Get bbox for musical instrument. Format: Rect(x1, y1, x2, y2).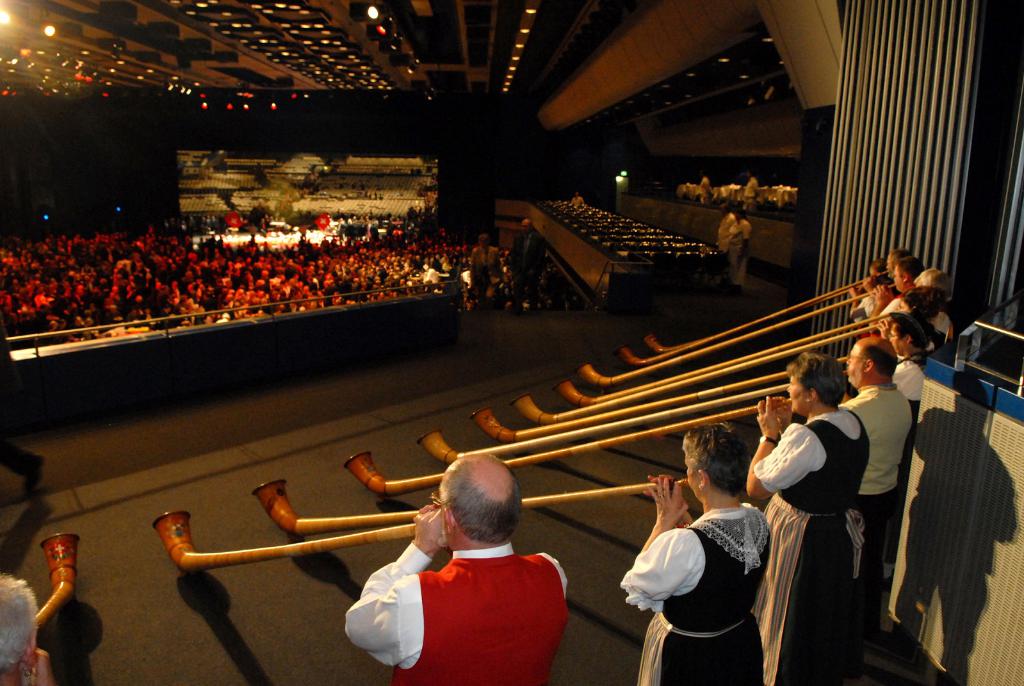
Rect(556, 311, 898, 404).
